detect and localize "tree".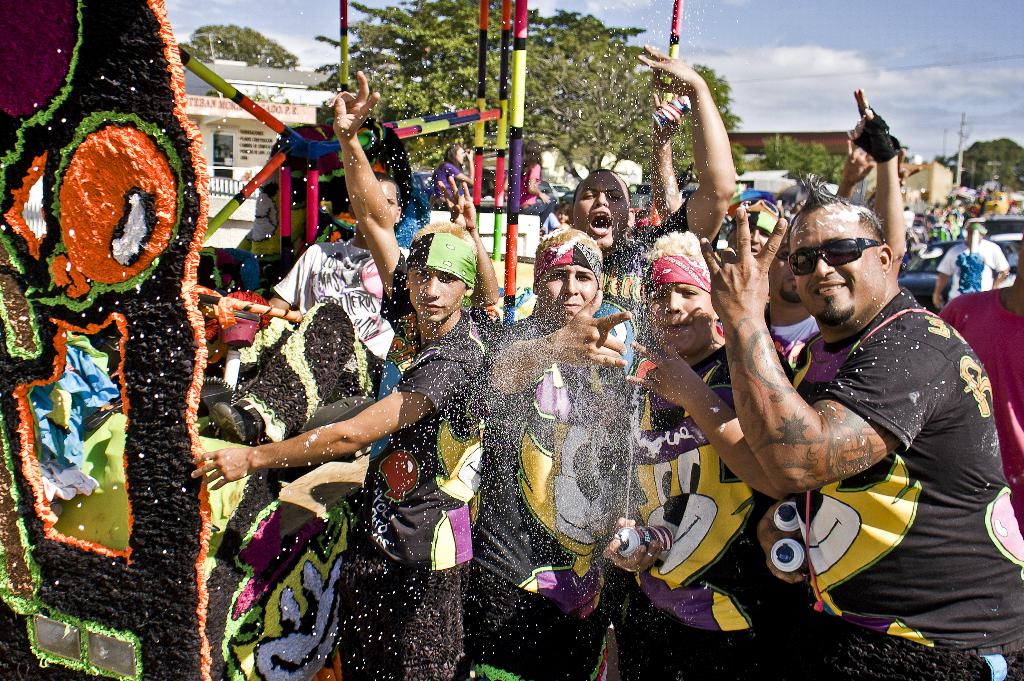
Localized at {"x1": 303, "y1": 0, "x2": 749, "y2": 190}.
